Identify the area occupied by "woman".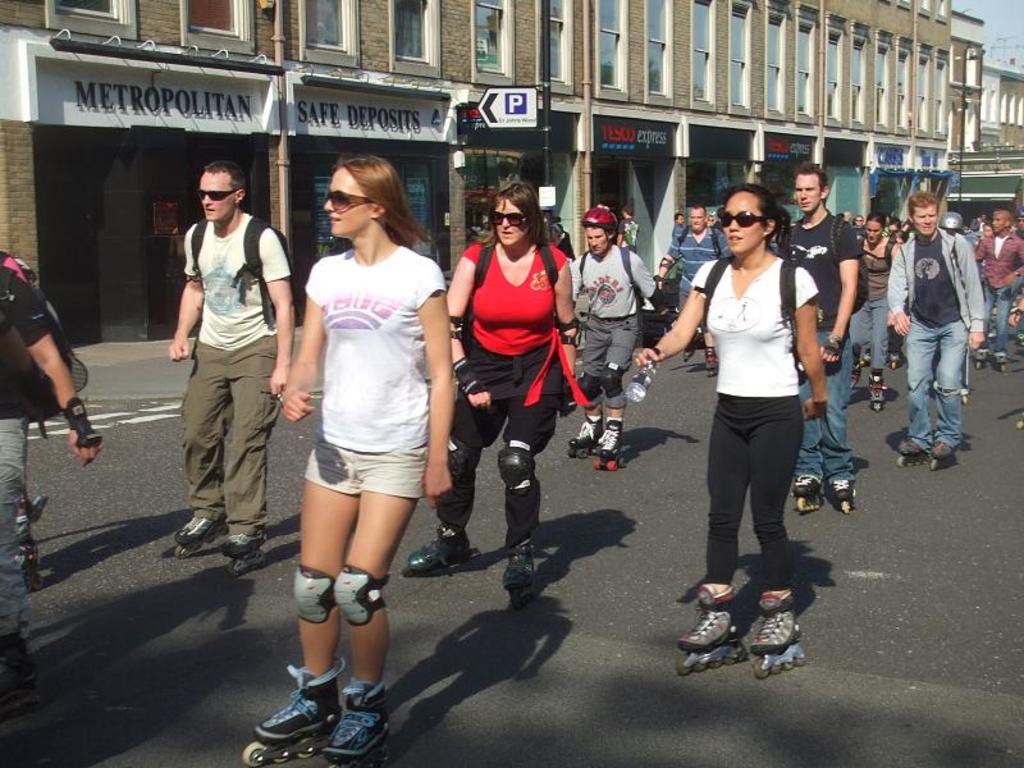
Area: locate(280, 157, 452, 762).
